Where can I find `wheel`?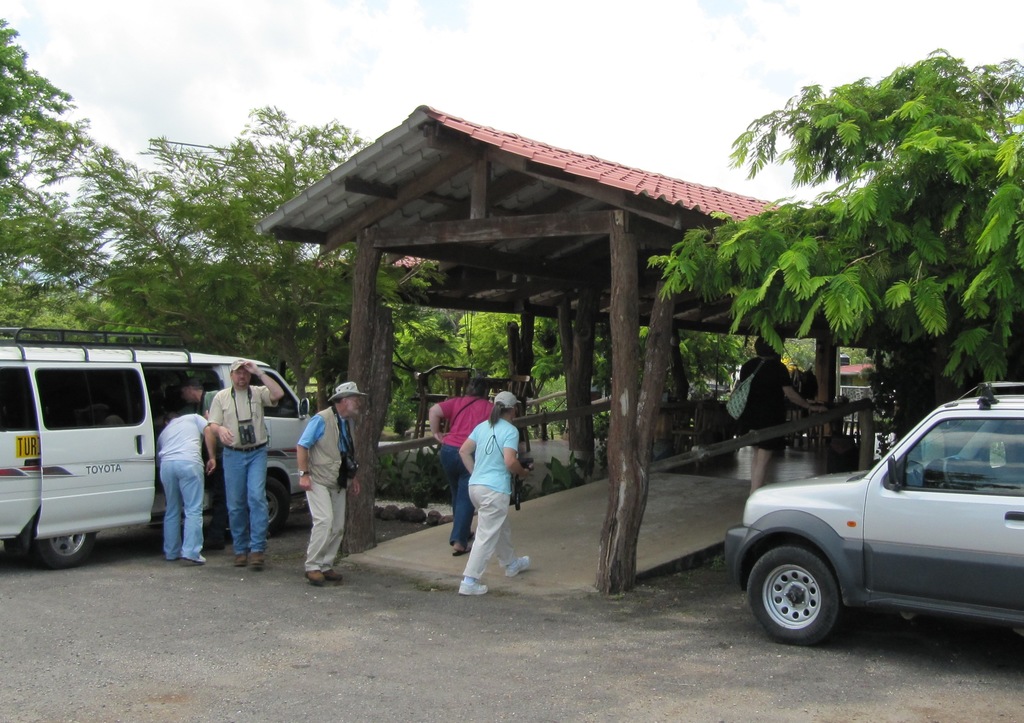
You can find it at (248,476,296,530).
